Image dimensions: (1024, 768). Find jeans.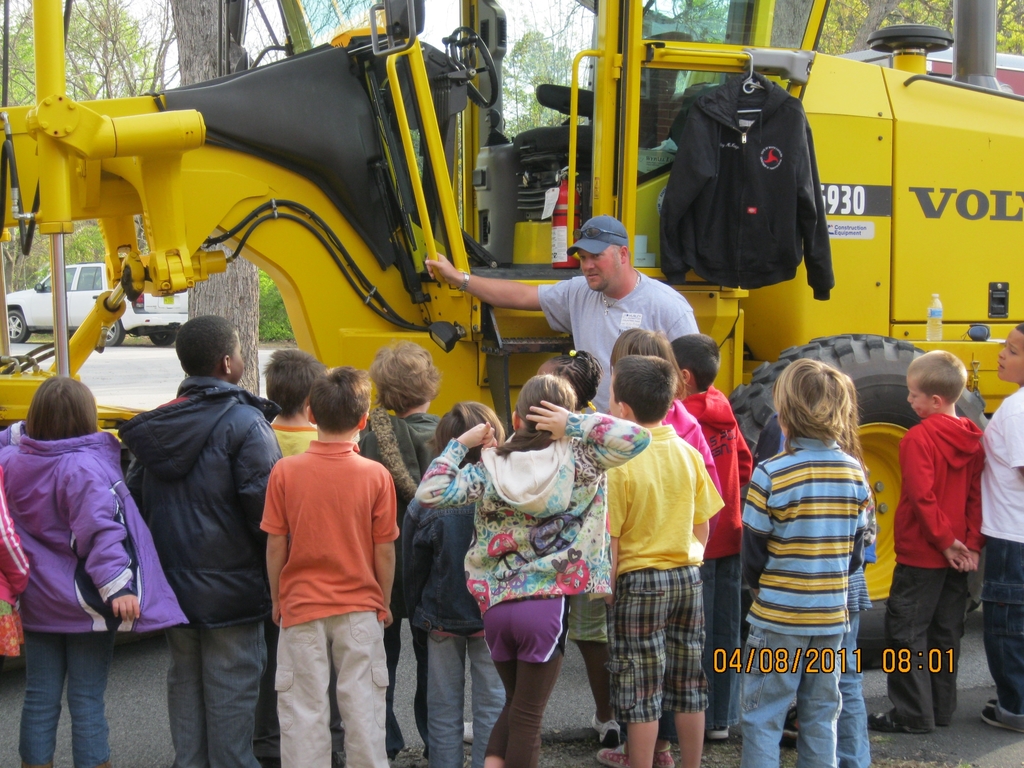
[left=361, top=610, right=433, bottom=759].
